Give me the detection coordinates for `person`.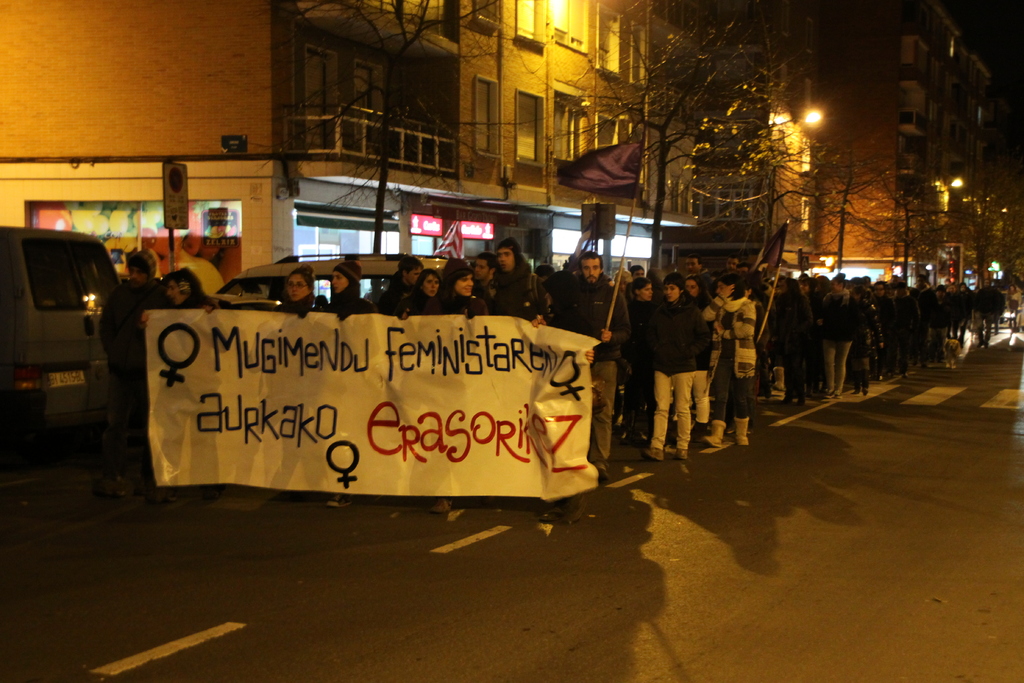
{"left": 485, "top": 241, "right": 550, "bottom": 317}.
